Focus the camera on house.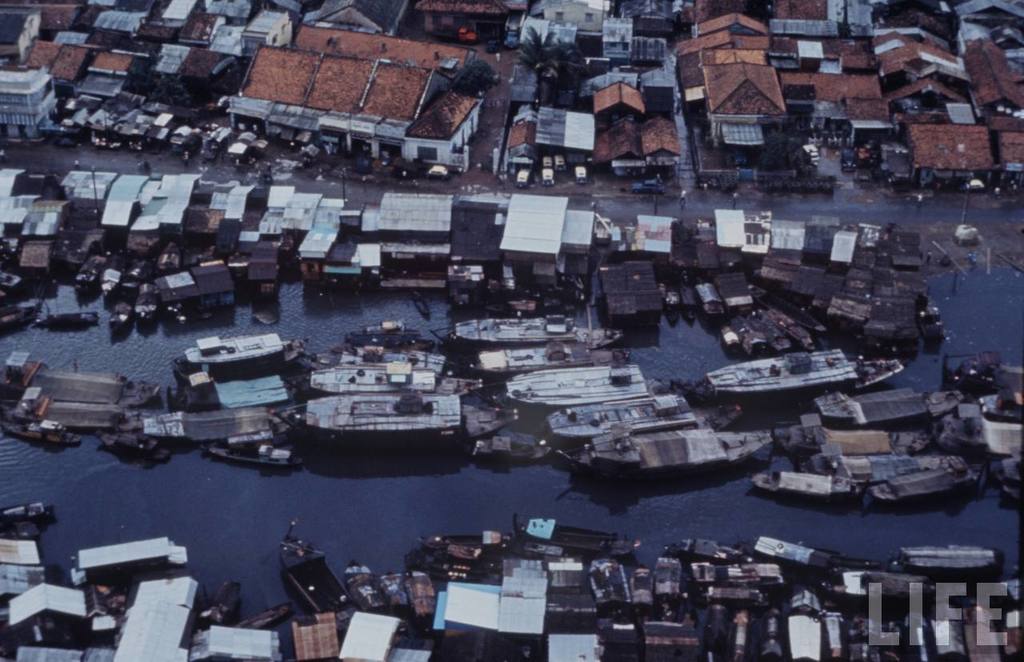
Focus region: [x1=642, y1=110, x2=683, y2=175].
